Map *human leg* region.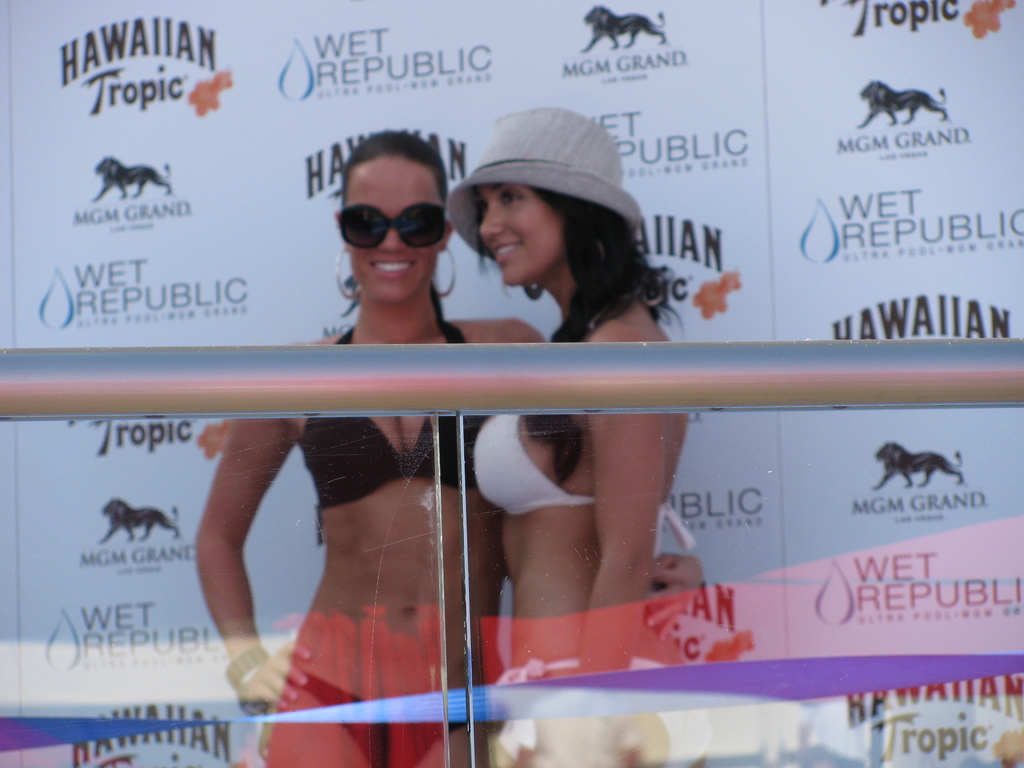
Mapped to 276:674:457:767.
